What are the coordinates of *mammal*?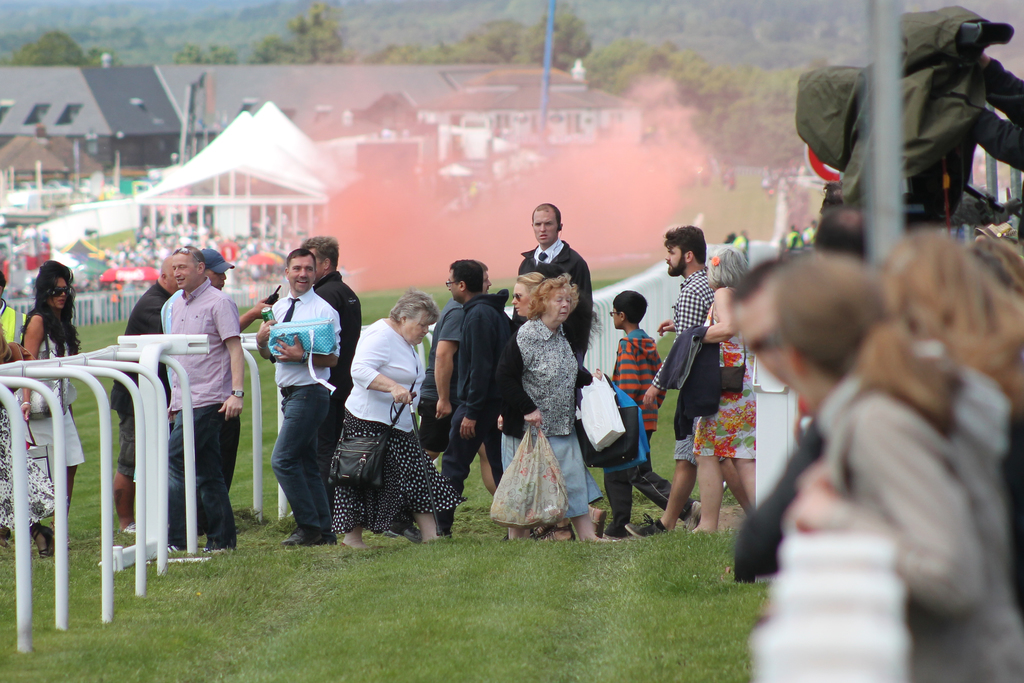
pyautogui.locateOnScreen(161, 250, 271, 529).
